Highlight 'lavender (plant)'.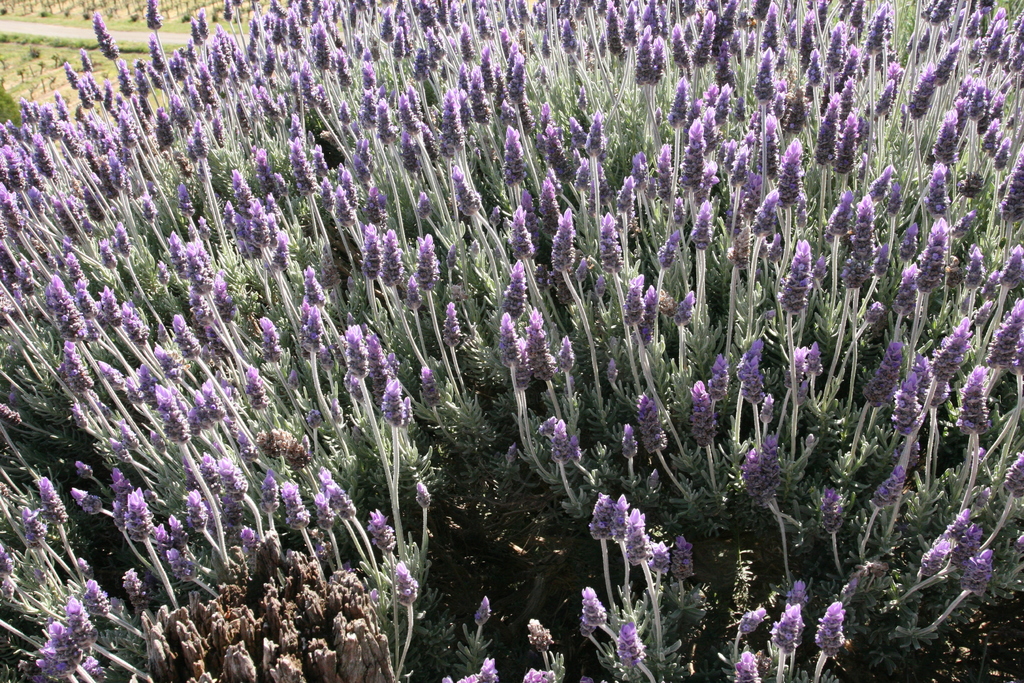
Highlighted region: (x1=494, y1=319, x2=533, y2=379).
